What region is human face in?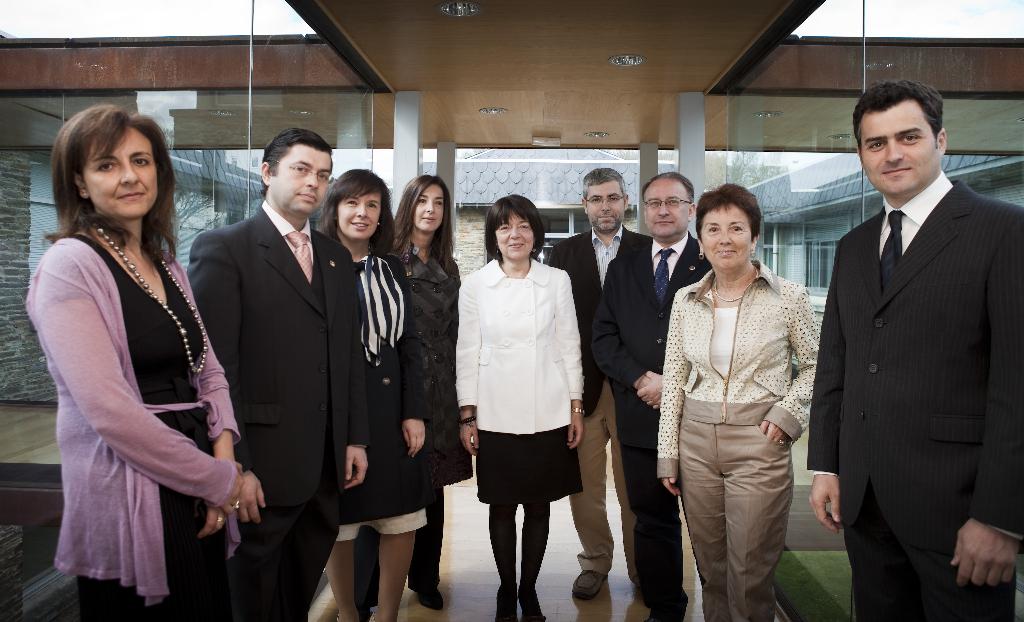
bbox=[644, 176, 690, 239].
